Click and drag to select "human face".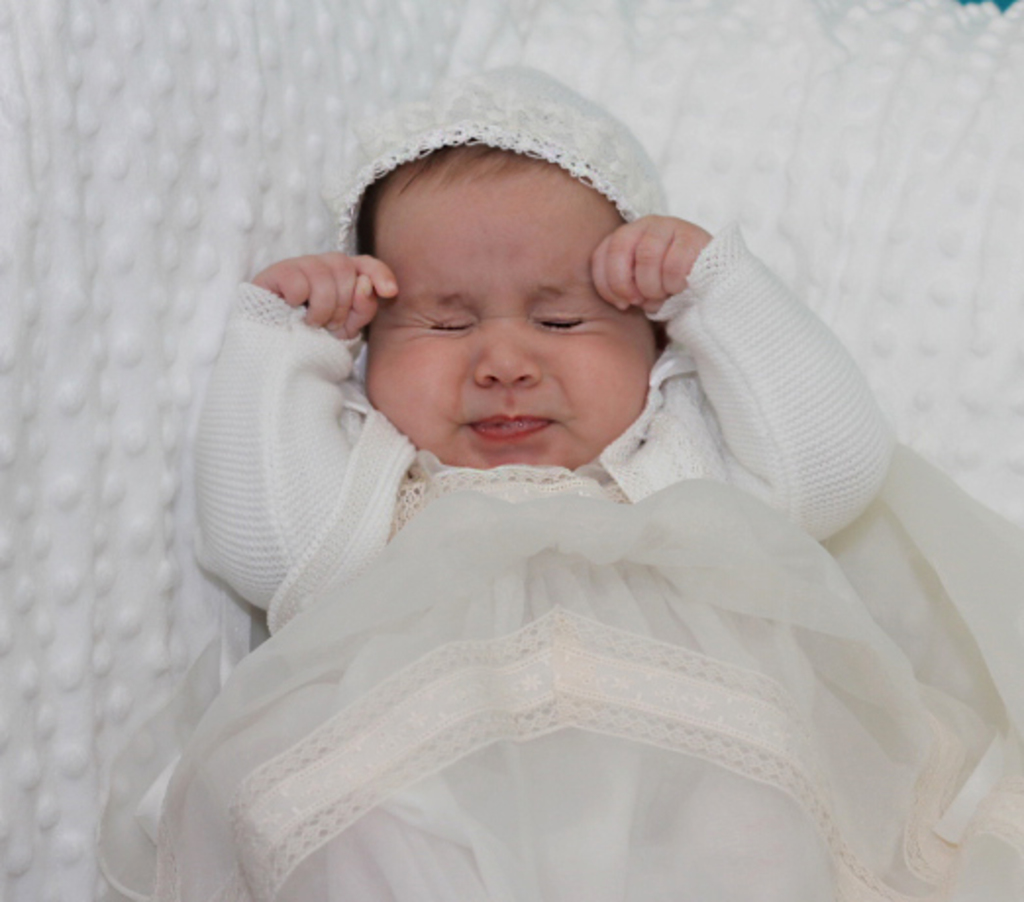
Selection: crop(367, 165, 663, 469).
